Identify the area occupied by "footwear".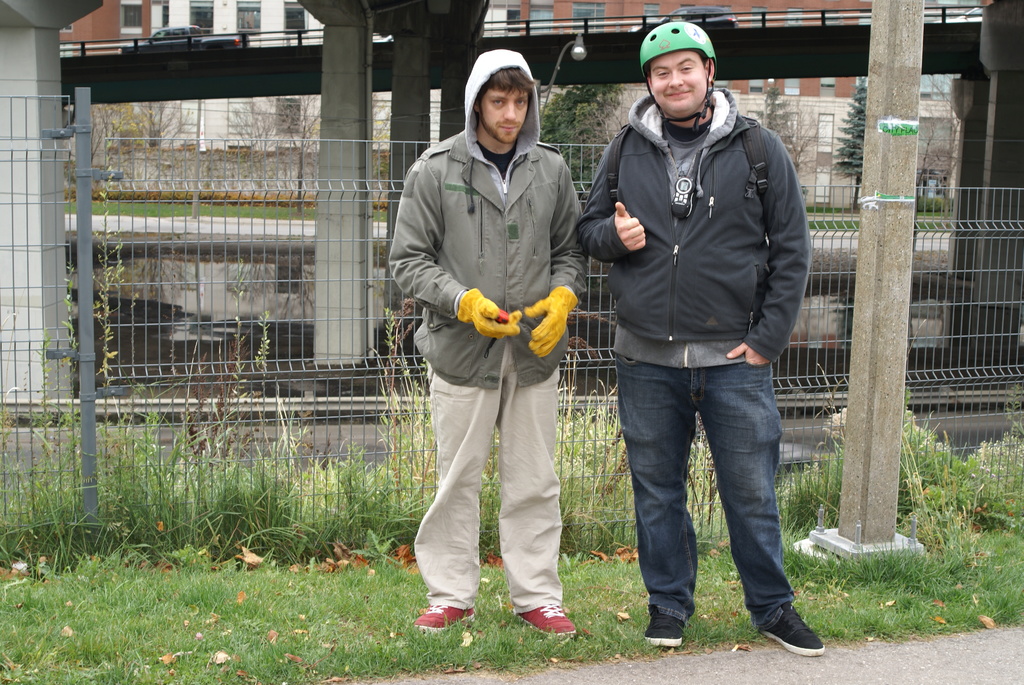
Area: 405,594,483,636.
